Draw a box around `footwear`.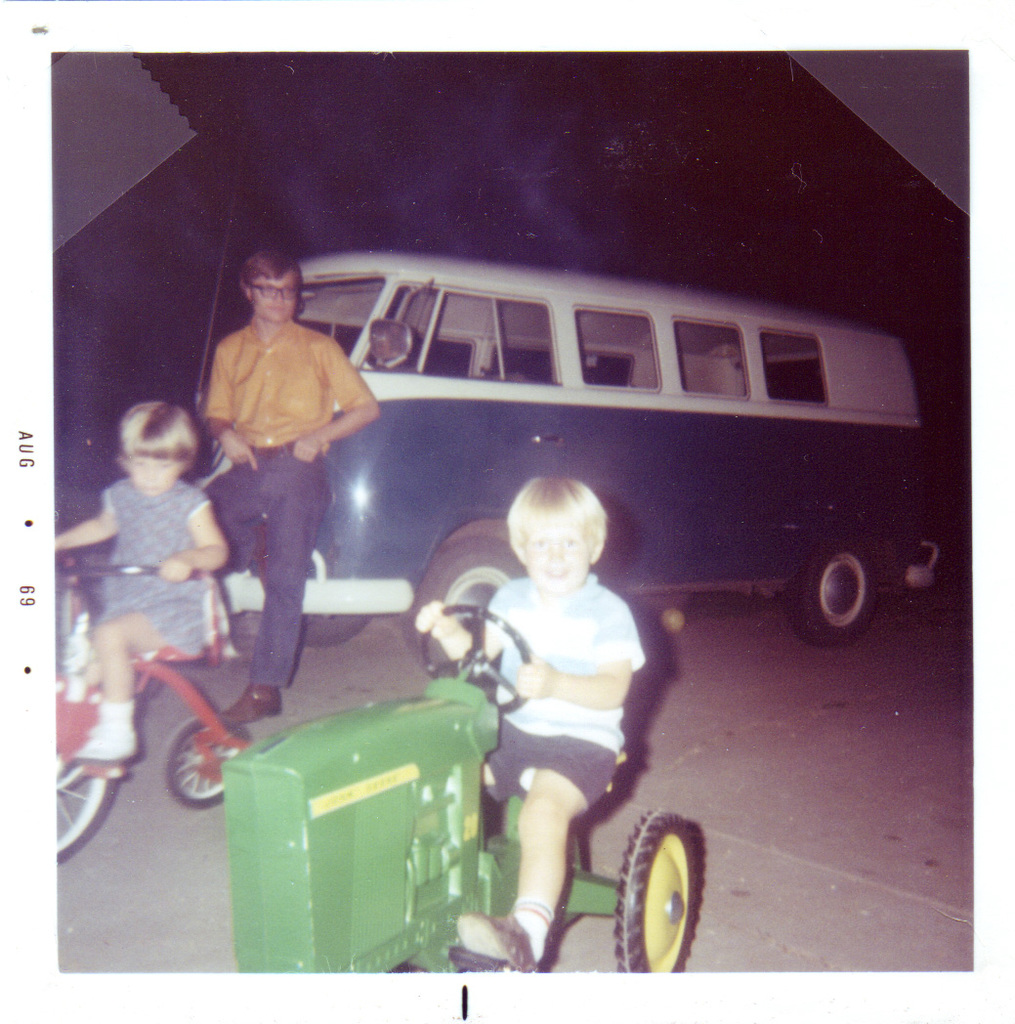
(460,915,536,972).
